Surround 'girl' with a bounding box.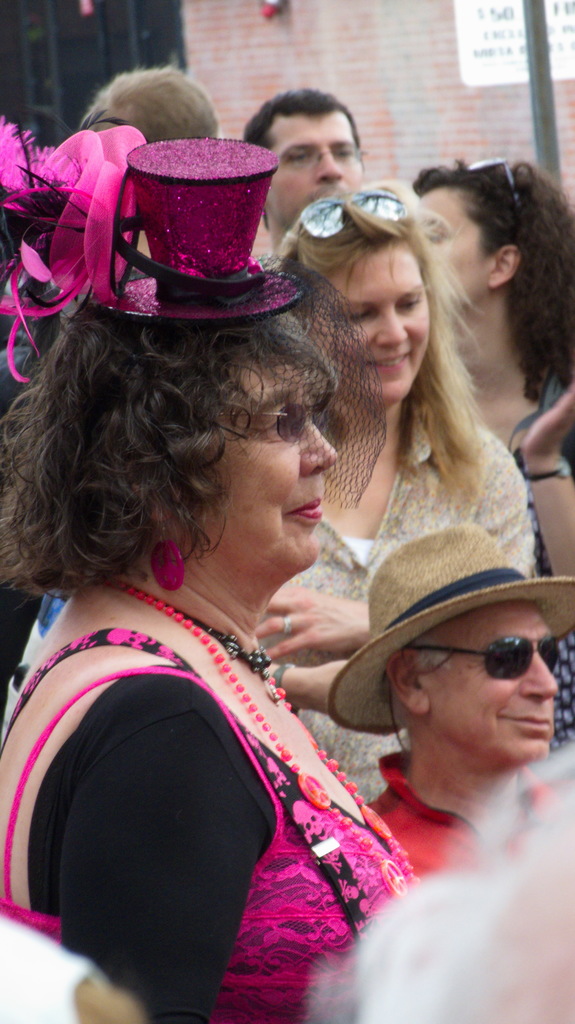
region(246, 176, 533, 797).
